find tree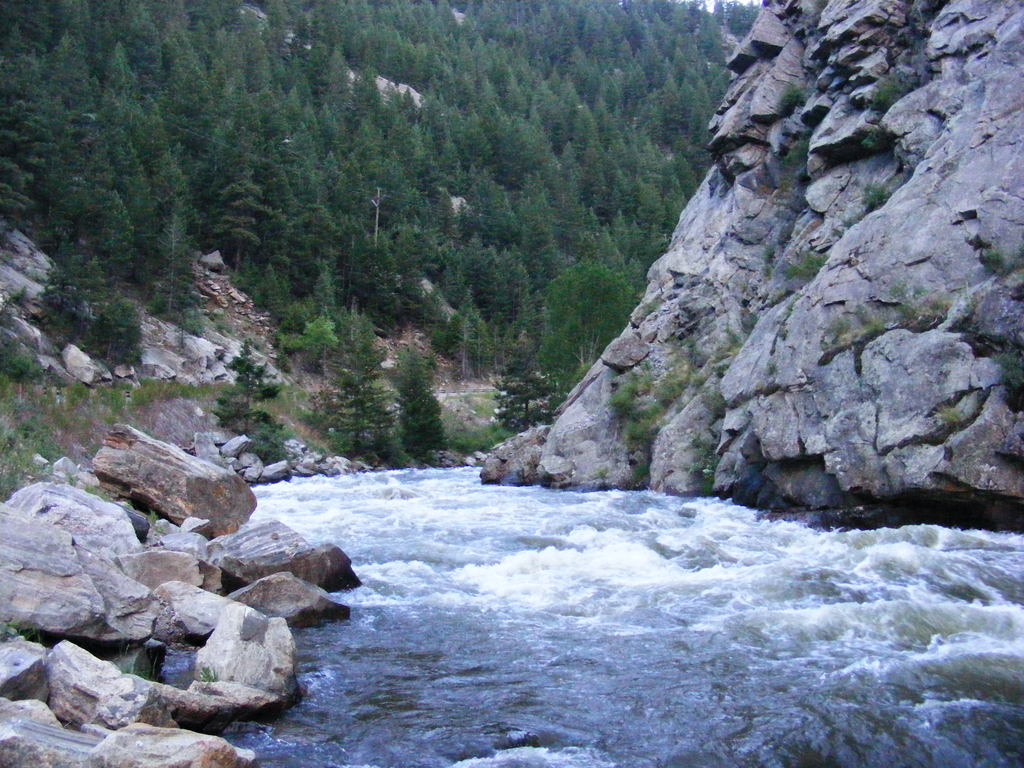
bbox(385, 351, 458, 469)
